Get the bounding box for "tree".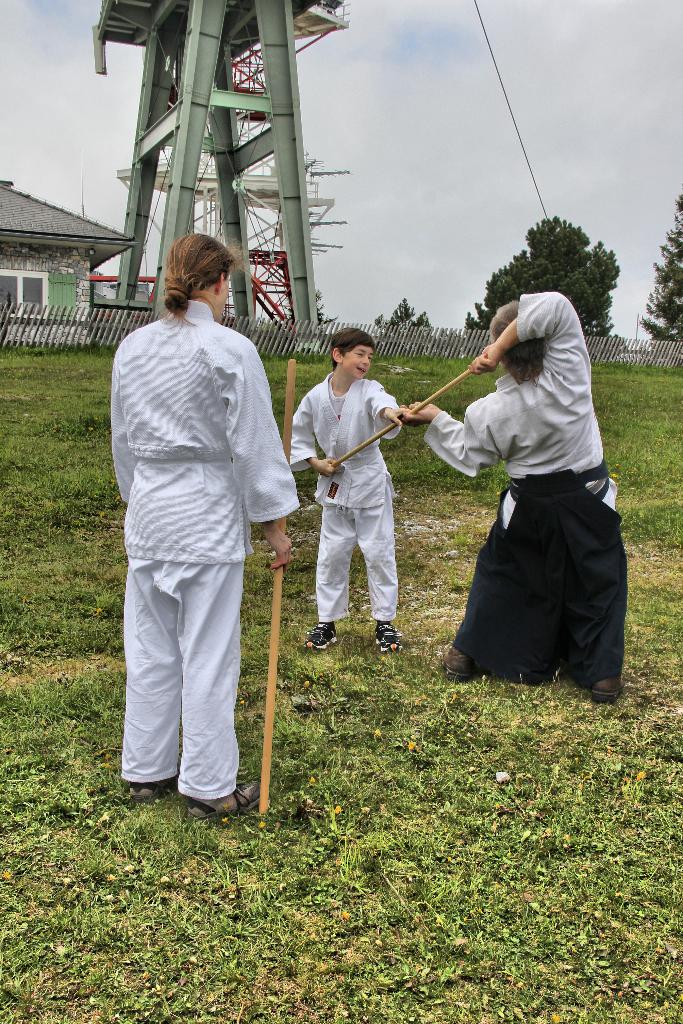
rect(363, 291, 430, 358).
